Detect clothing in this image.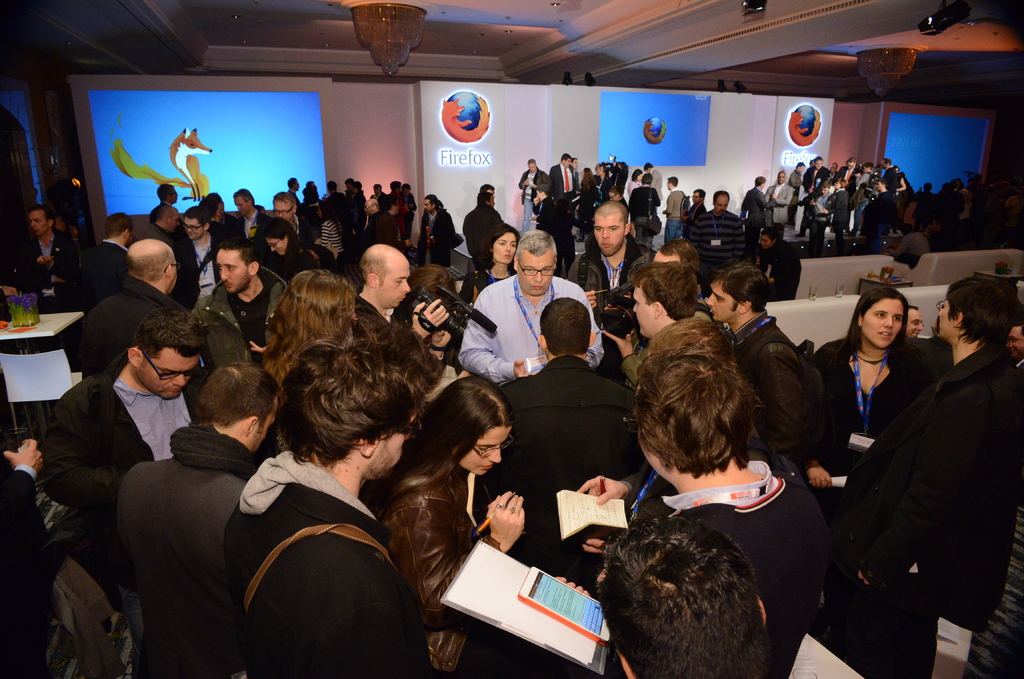
Detection: region(122, 424, 264, 676).
